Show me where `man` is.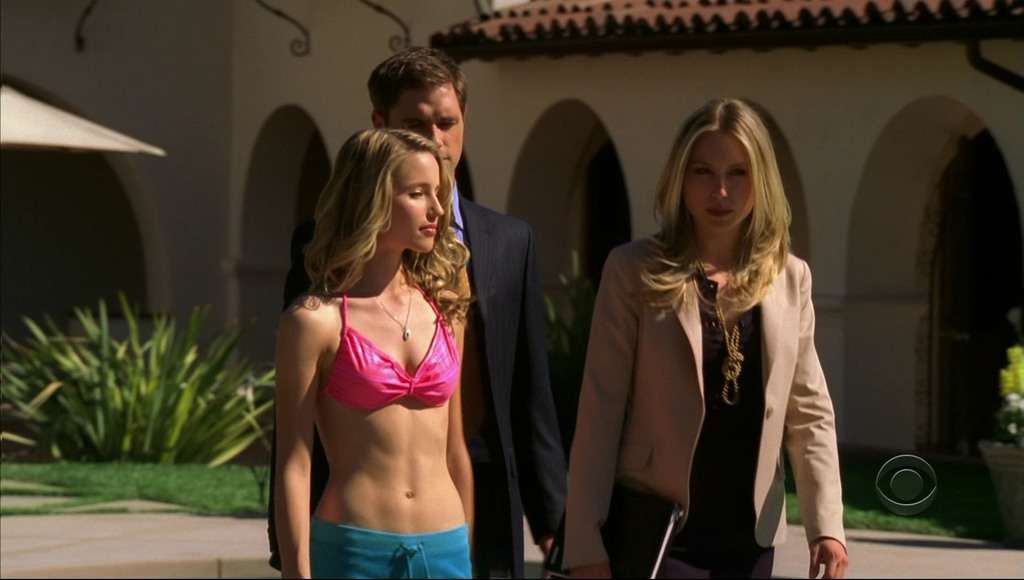
`man` is at bbox=[258, 81, 545, 565].
